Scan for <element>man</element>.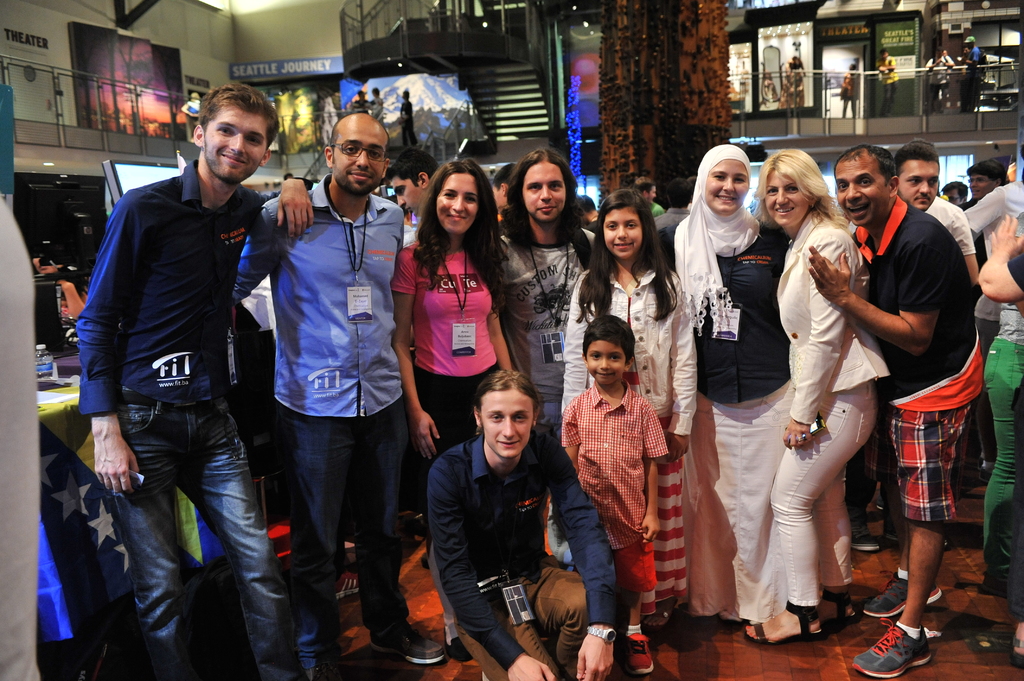
Scan result: [886, 136, 980, 282].
